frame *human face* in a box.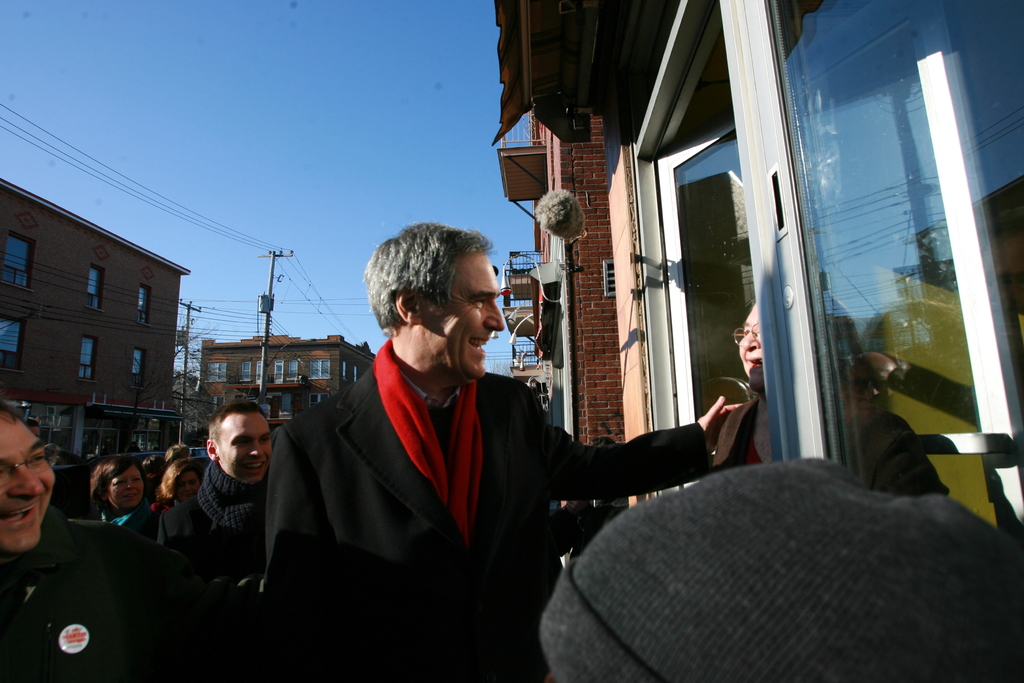
735 302 761 391.
